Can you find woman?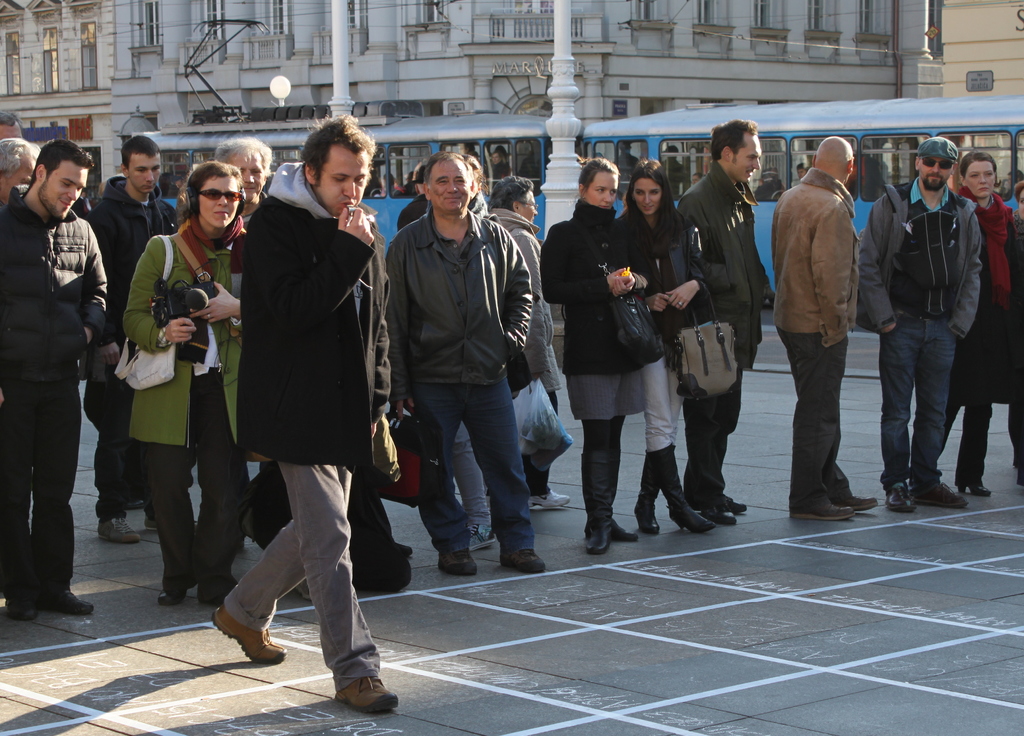
Yes, bounding box: BBox(607, 160, 714, 532).
